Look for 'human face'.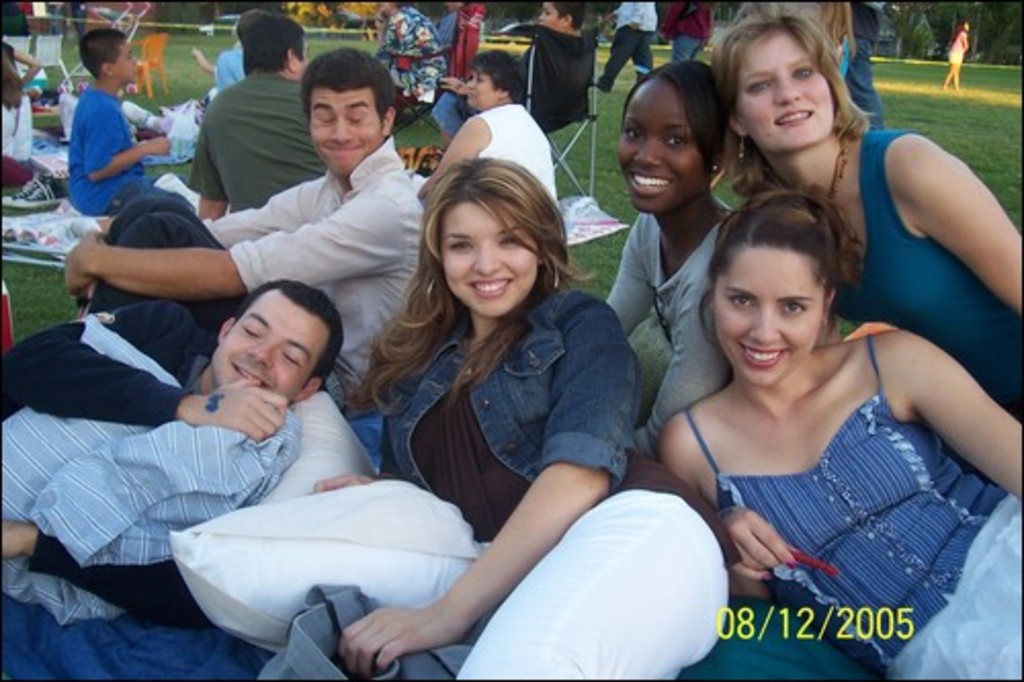
Found: <bbox>743, 33, 834, 150</bbox>.
